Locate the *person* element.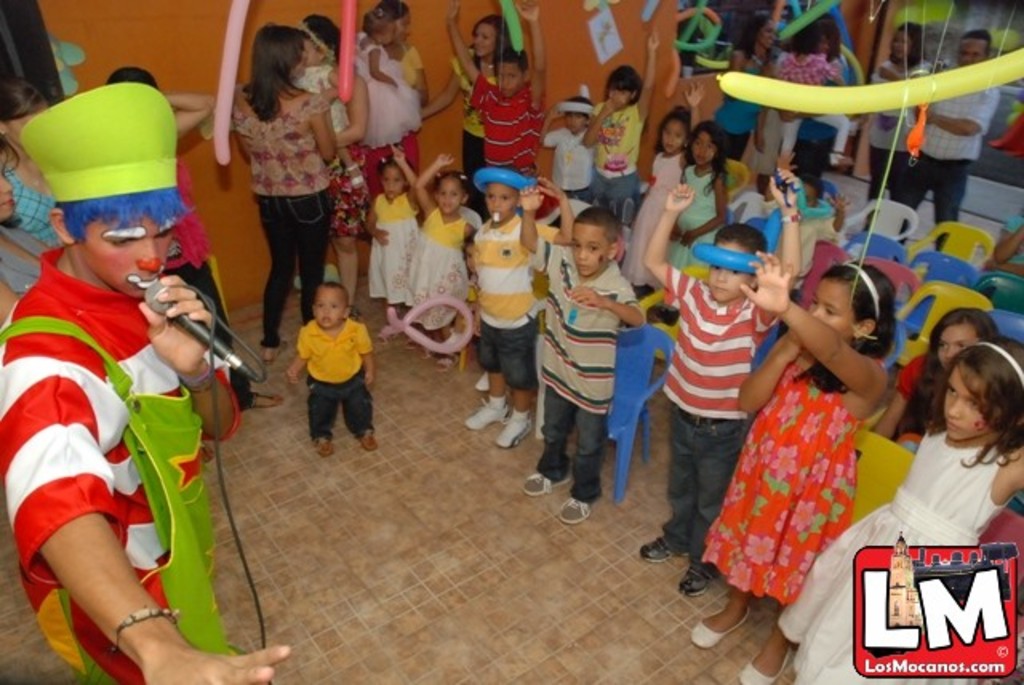
Element bbox: Rect(294, 18, 366, 344).
